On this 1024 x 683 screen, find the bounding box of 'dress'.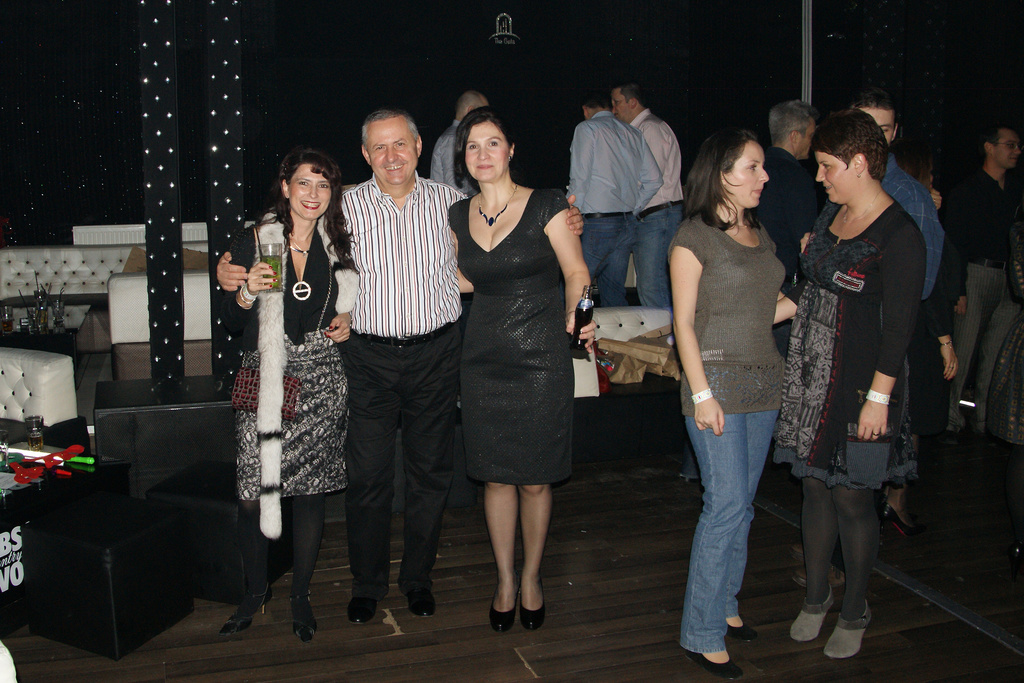
Bounding box: select_region(447, 185, 565, 487).
